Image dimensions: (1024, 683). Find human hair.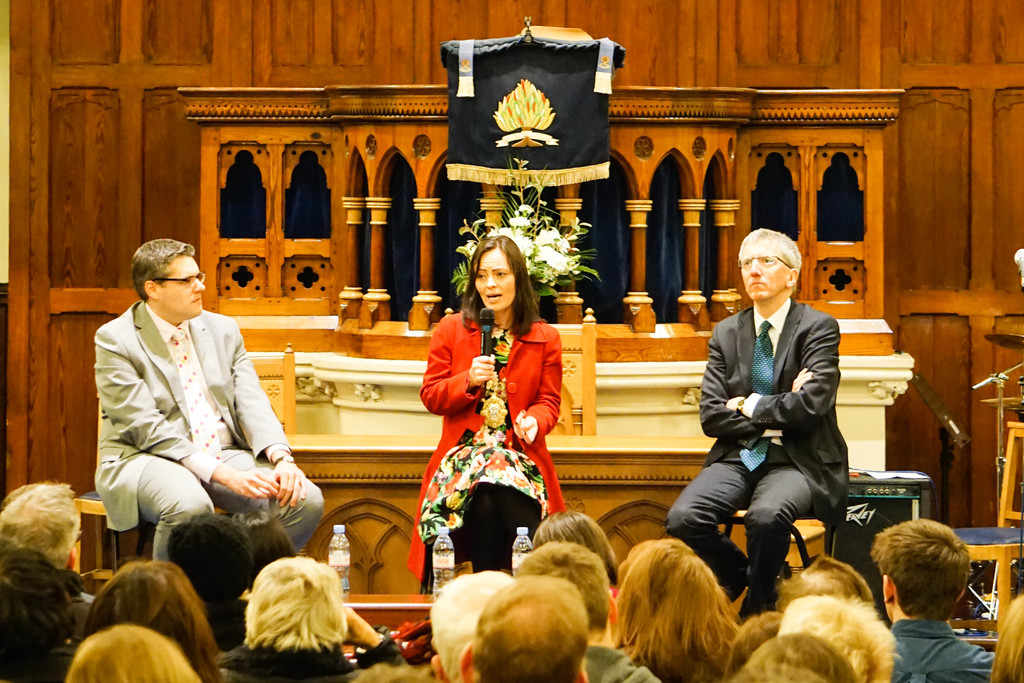
[0,483,81,572].
